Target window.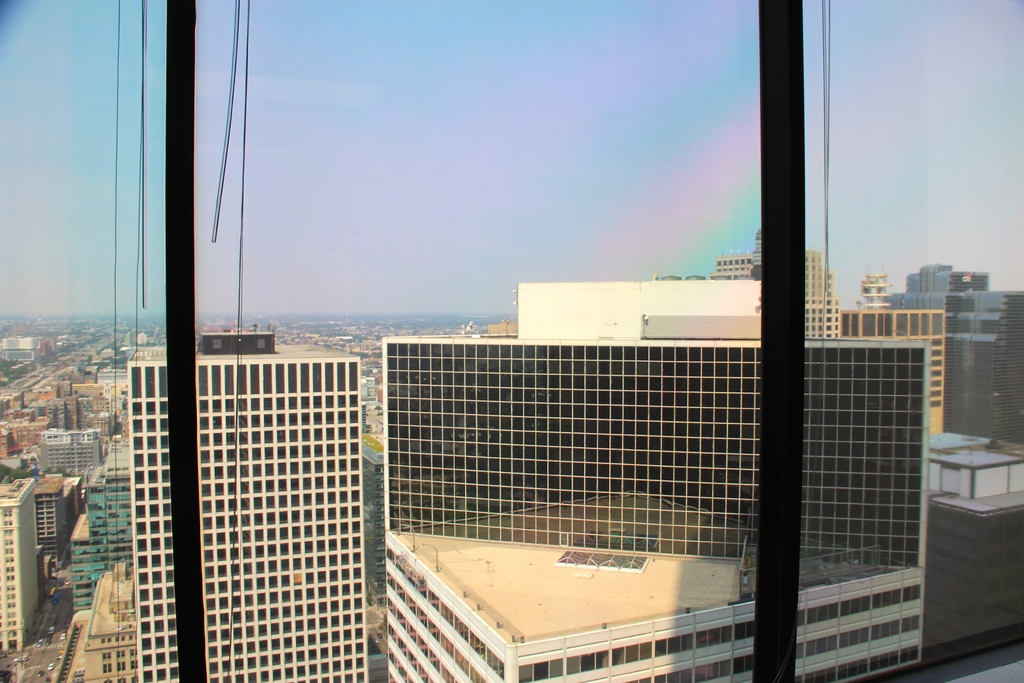
Target region: pyautogui.locateOnScreen(152, 570, 161, 585).
